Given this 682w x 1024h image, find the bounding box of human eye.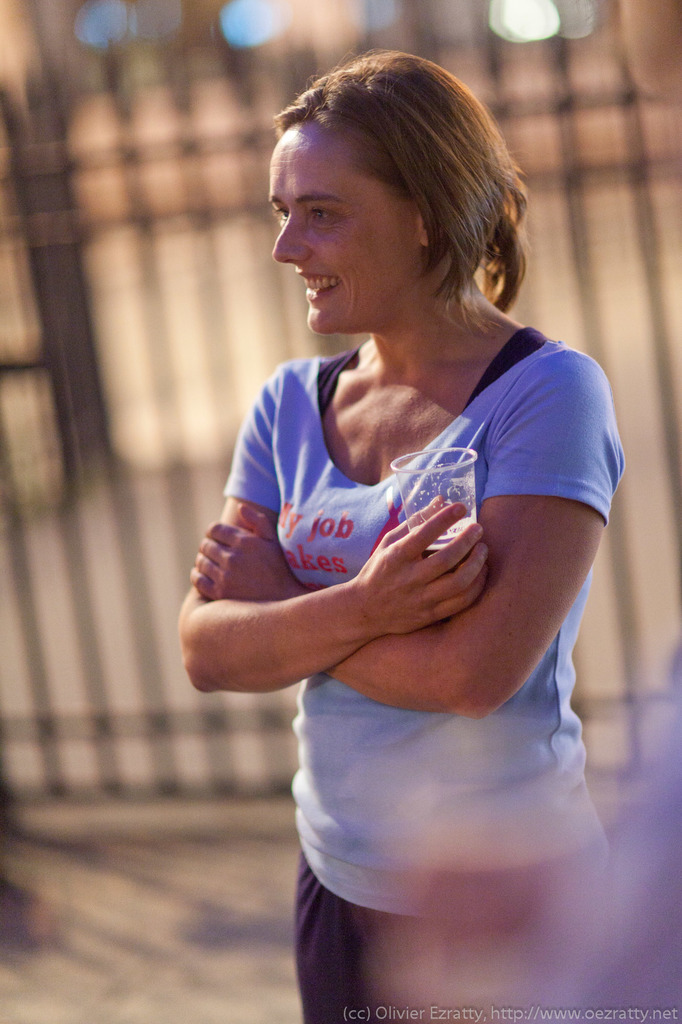
x1=271 y1=205 x2=288 y2=226.
